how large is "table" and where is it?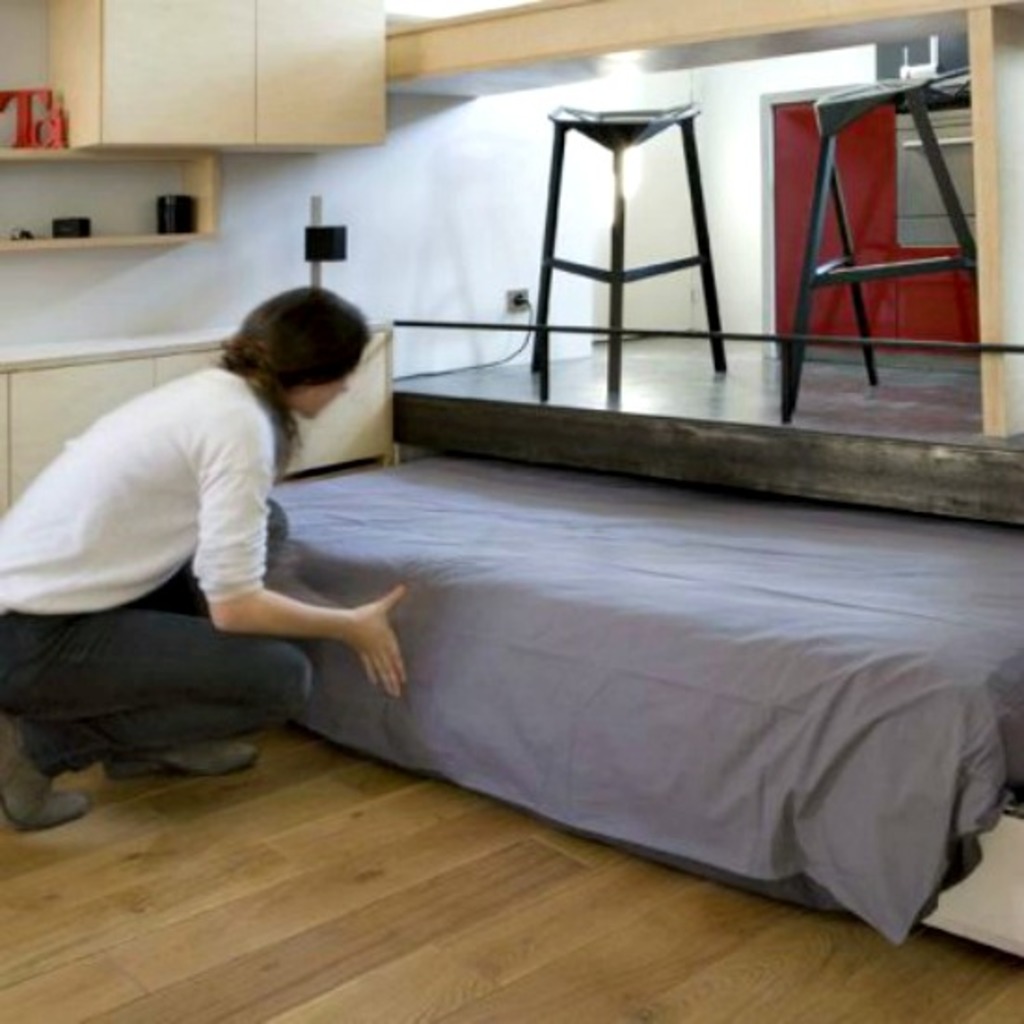
Bounding box: pyautogui.locateOnScreen(0, 313, 391, 506).
